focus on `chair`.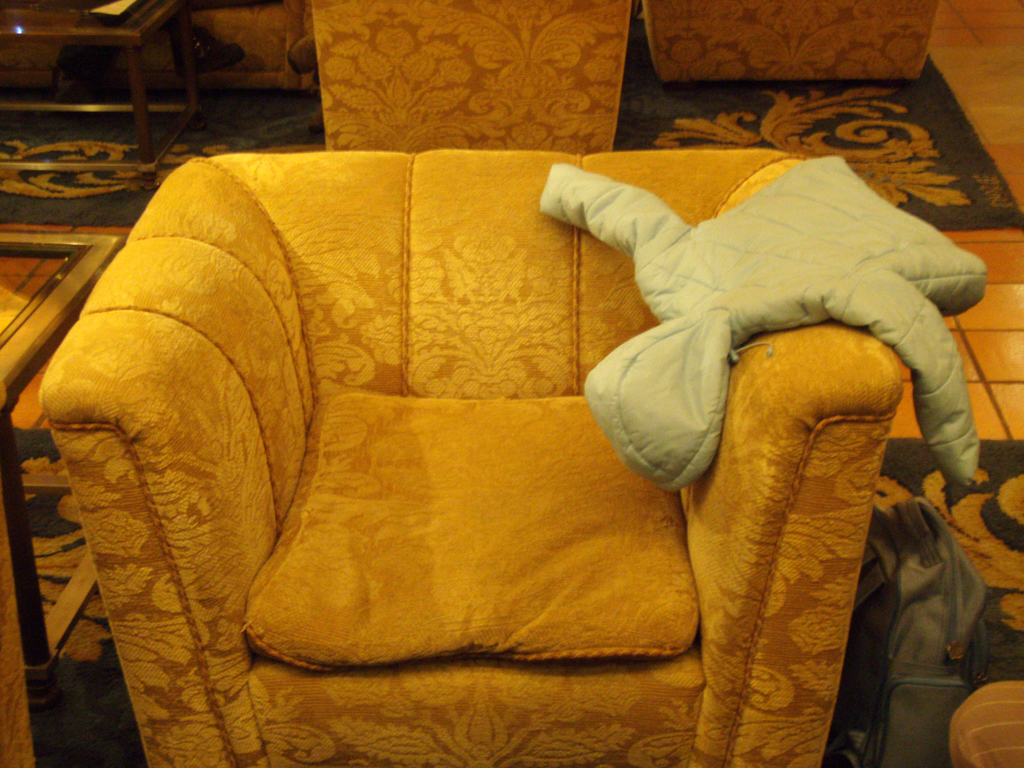
Focused at l=29, t=134, r=1023, b=711.
